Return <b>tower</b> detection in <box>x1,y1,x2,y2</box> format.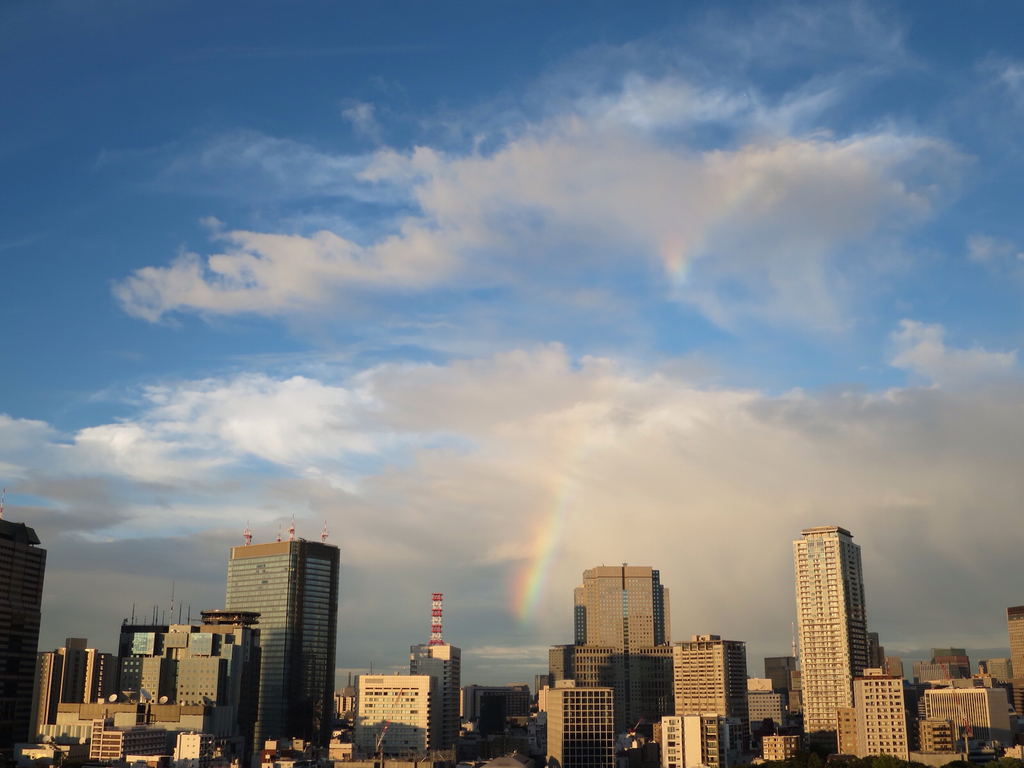
<box>1,515,39,766</box>.
